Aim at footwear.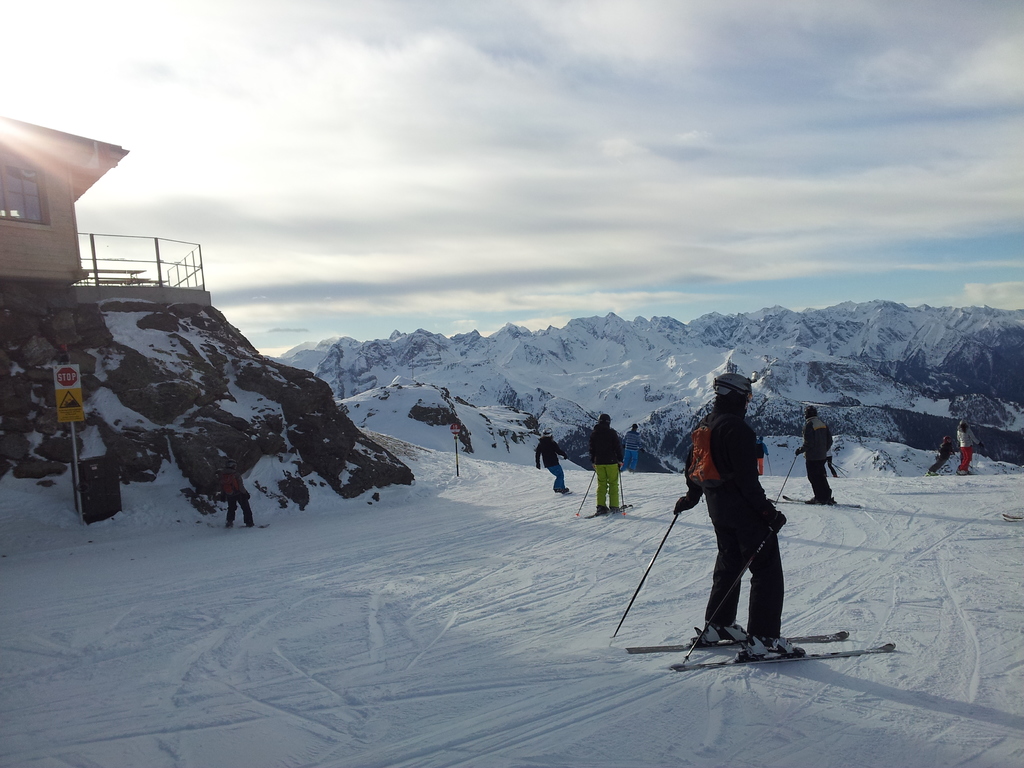
Aimed at locate(611, 506, 621, 513).
